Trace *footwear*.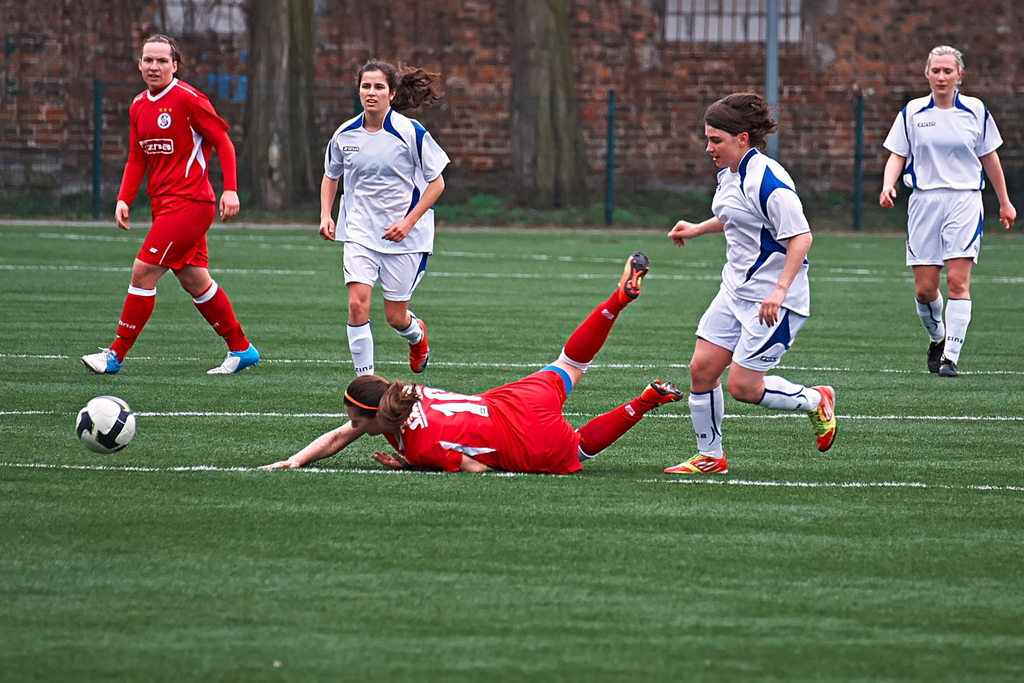
Traced to (937, 353, 959, 377).
